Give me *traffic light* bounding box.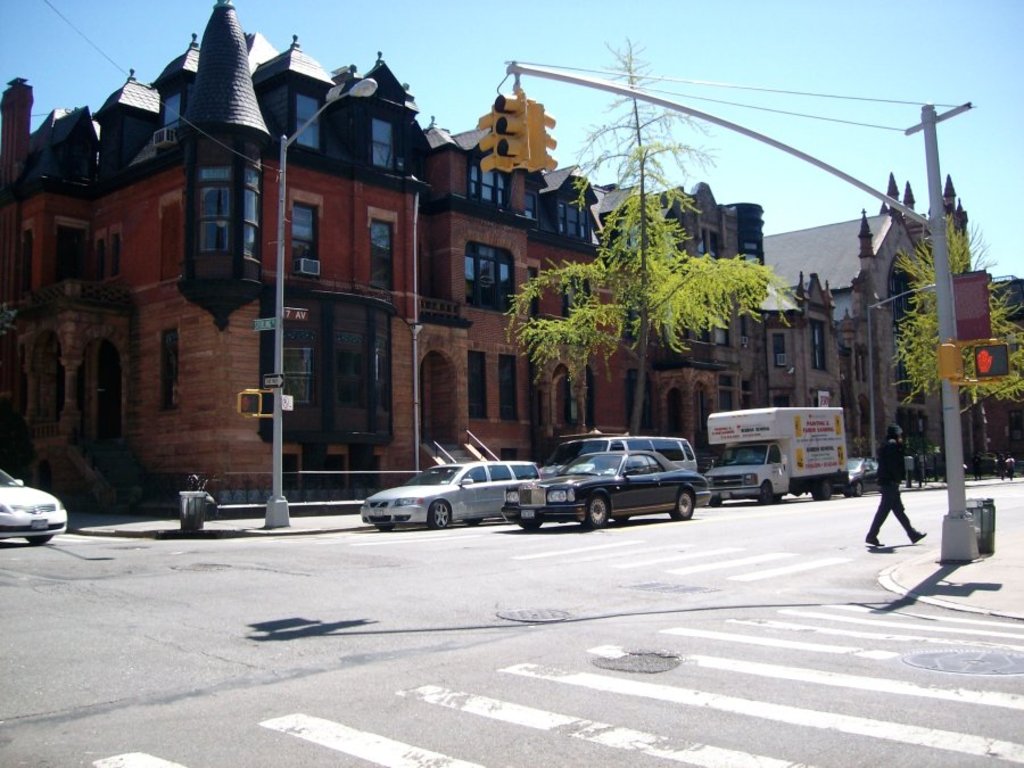
238:388:261:415.
